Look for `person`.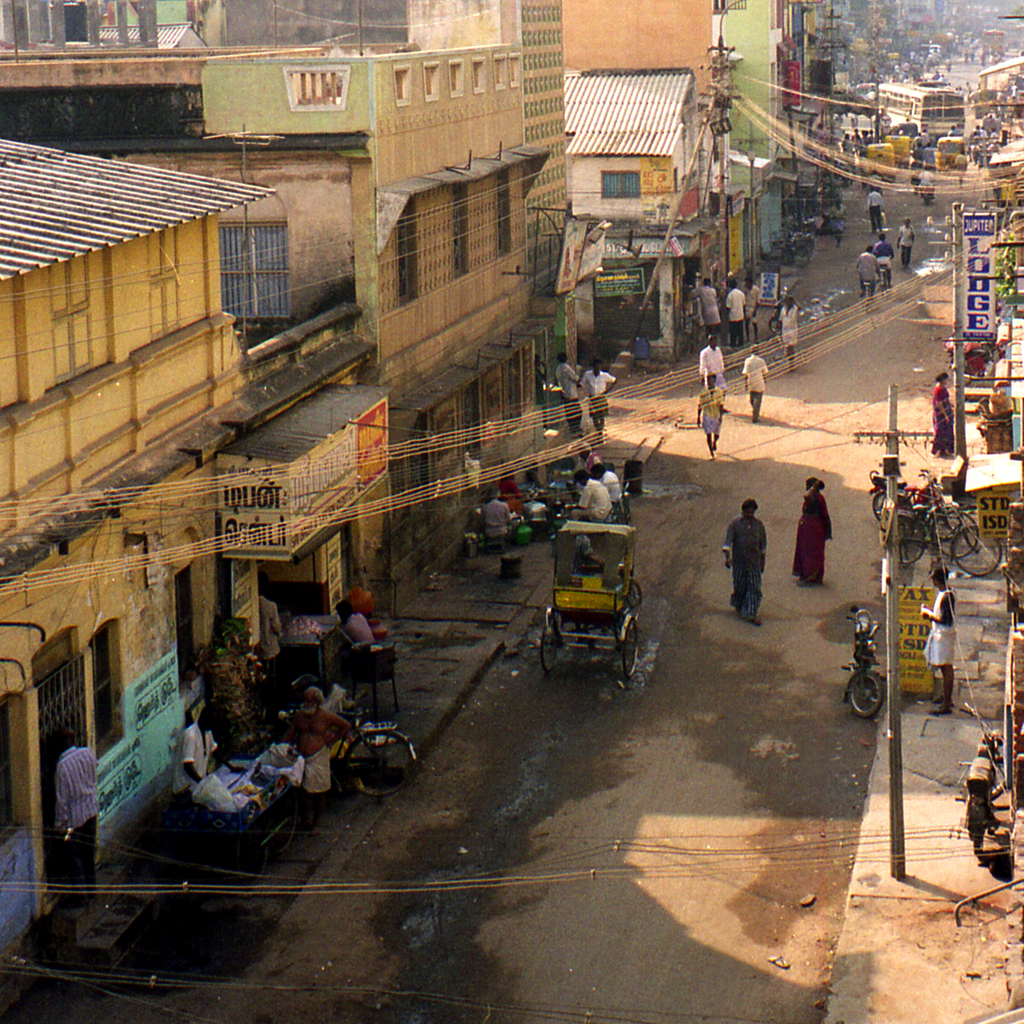
Found: left=168, top=693, right=227, bottom=831.
